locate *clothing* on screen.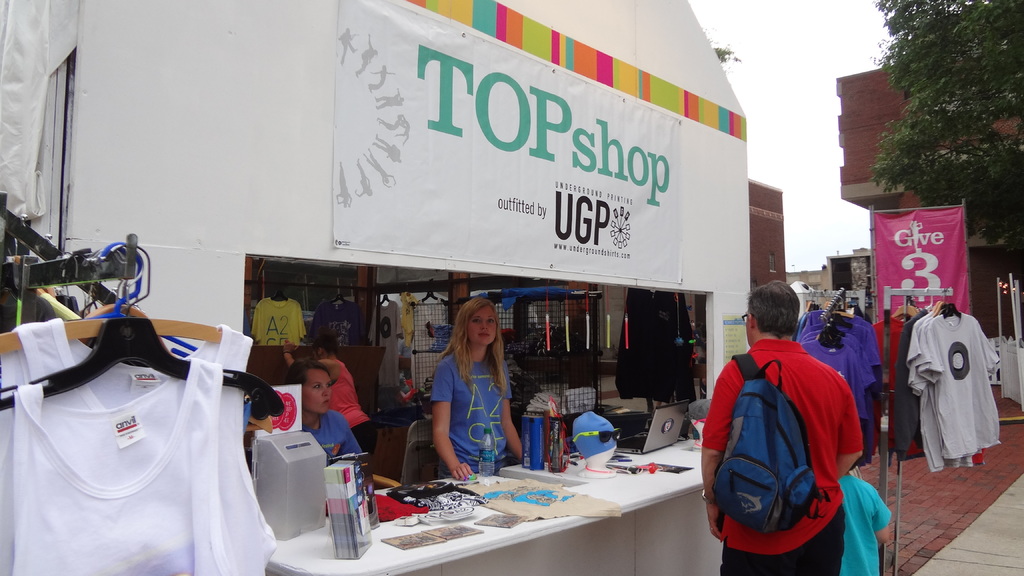
On screen at left=326, top=354, right=377, bottom=456.
